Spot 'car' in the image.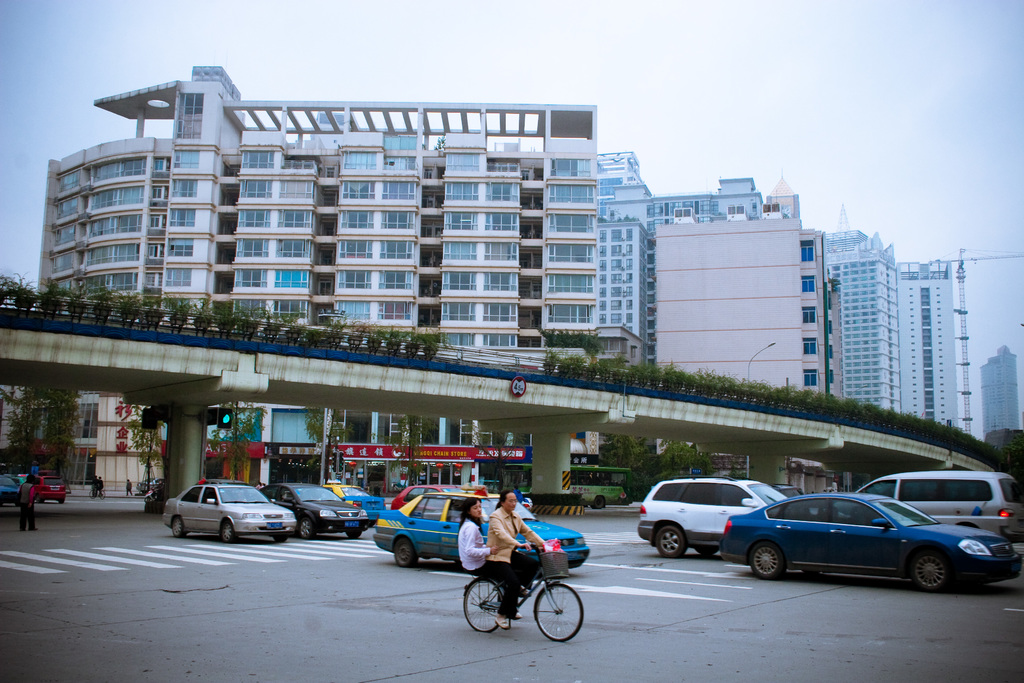
'car' found at box(641, 477, 792, 557).
